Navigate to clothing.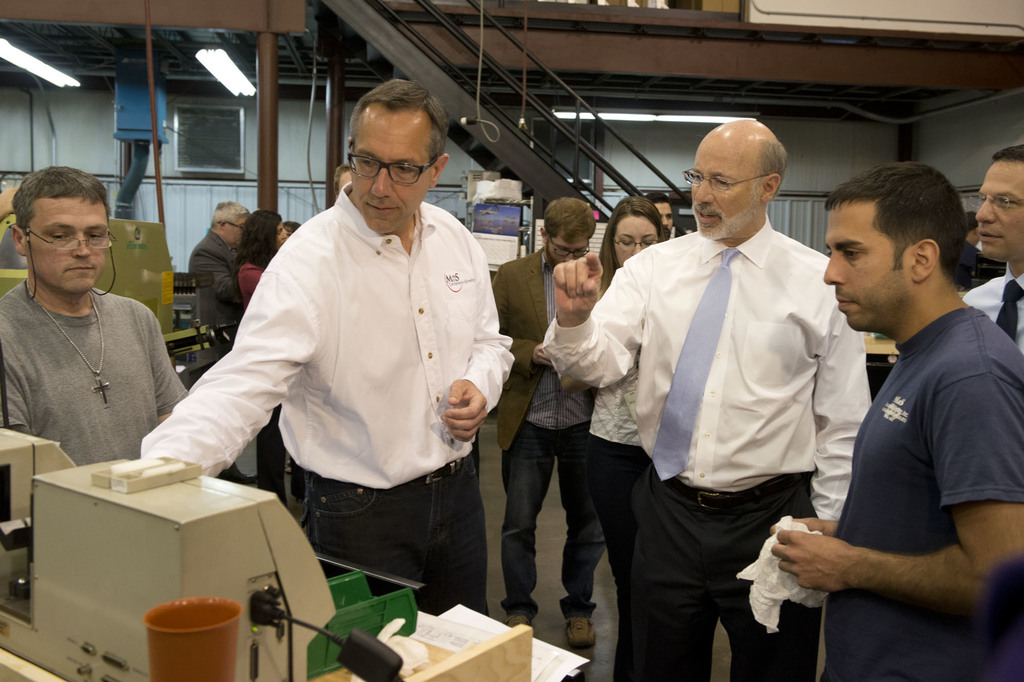
Navigation target: (586,350,643,557).
